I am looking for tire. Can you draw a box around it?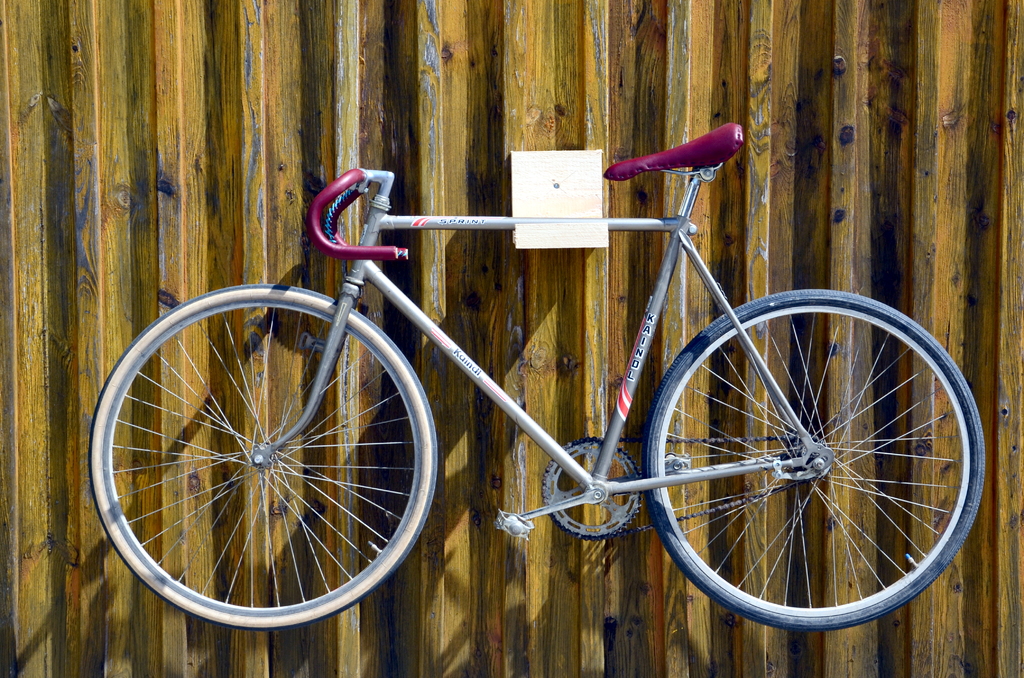
Sure, the bounding box is crop(641, 289, 989, 628).
